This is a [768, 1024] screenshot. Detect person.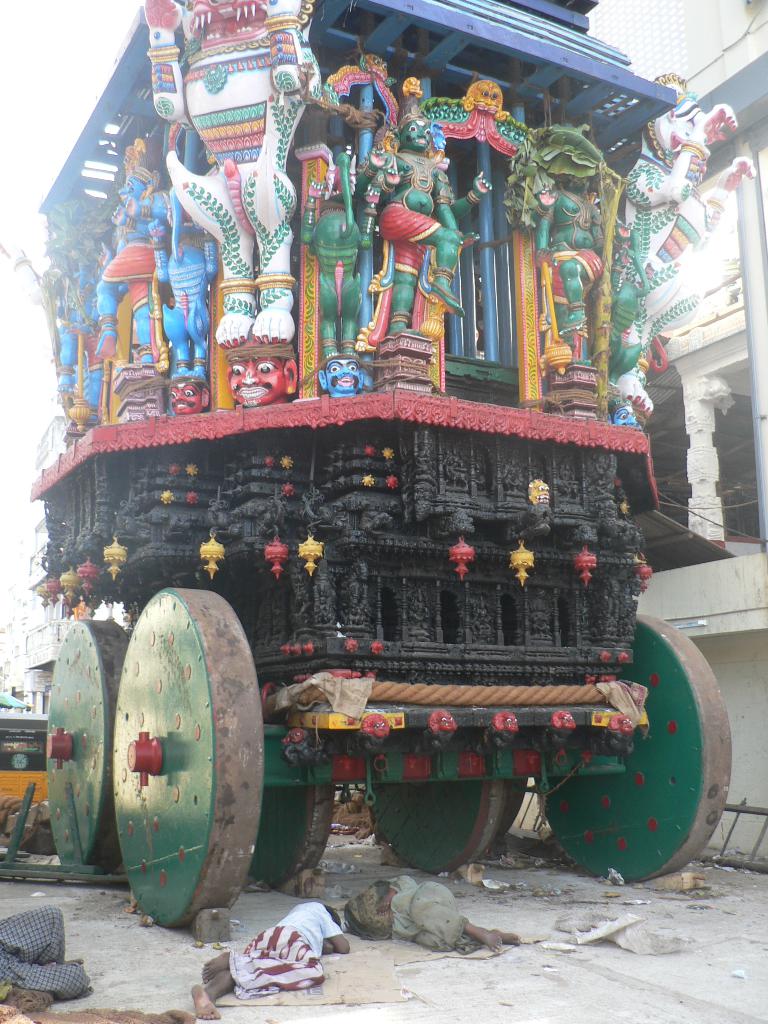
[x1=349, y1=877, x2=515, y2=955].
